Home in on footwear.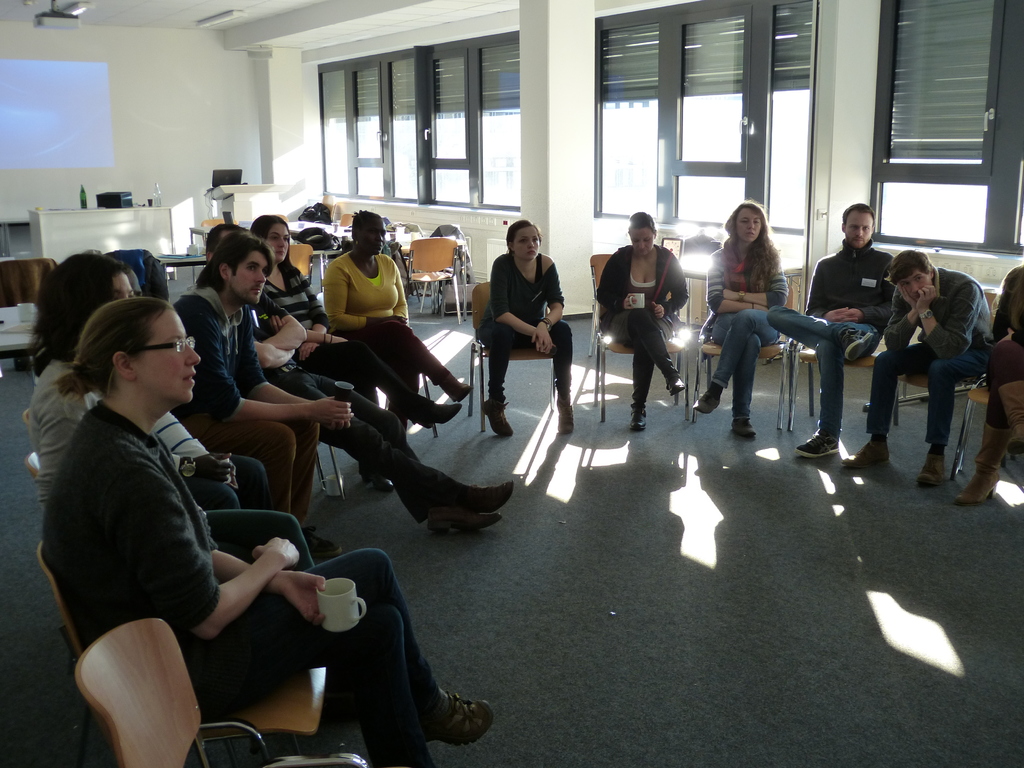
Homed in at select_region(438, 373, 474, 401).
